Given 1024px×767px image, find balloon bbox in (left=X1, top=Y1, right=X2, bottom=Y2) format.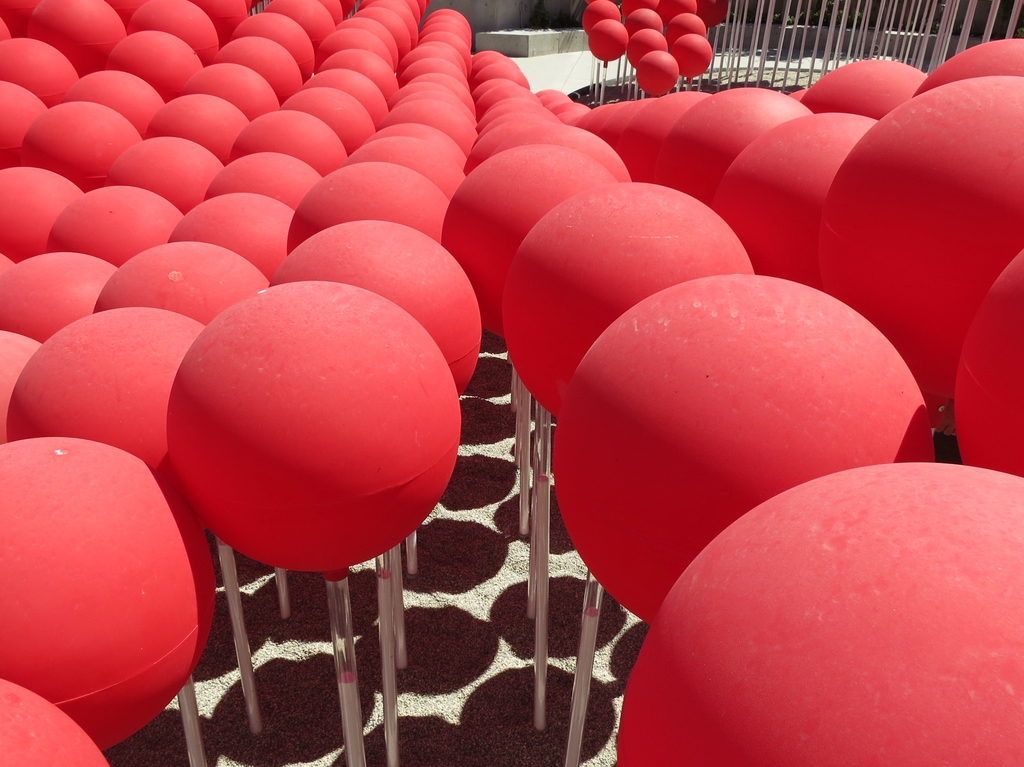
(left=356, top=122, right=463, bottom=173).
